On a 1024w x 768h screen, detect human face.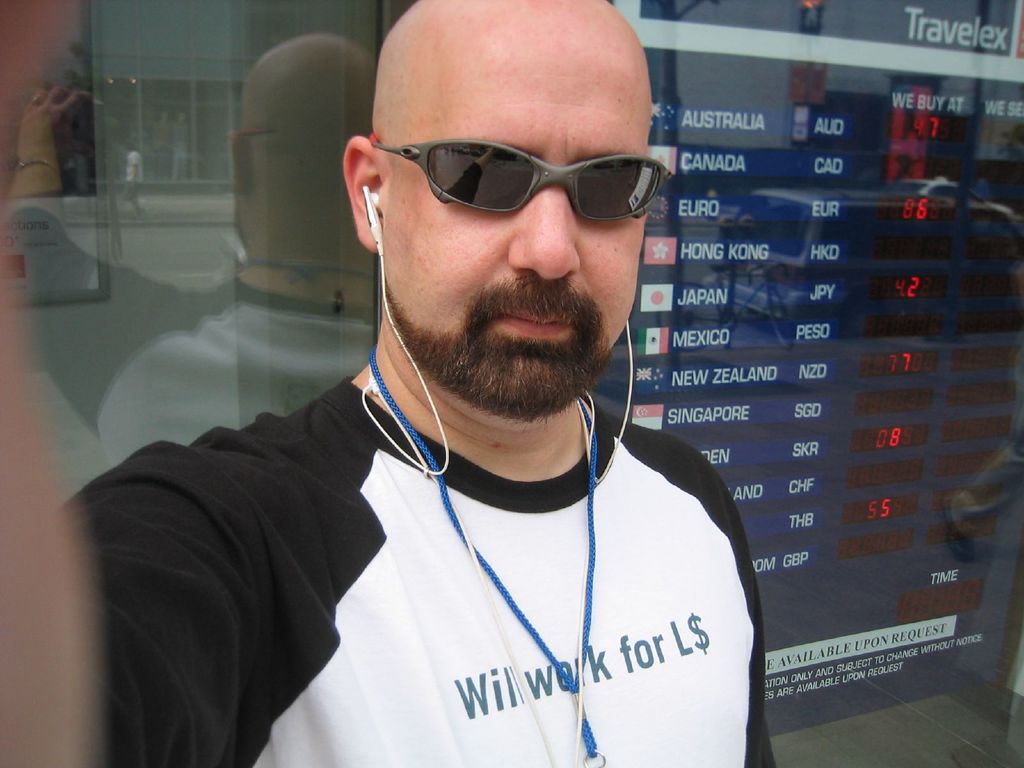
{"x1": 380, "y1": 37, "x2": 650, "y2": 417}.
